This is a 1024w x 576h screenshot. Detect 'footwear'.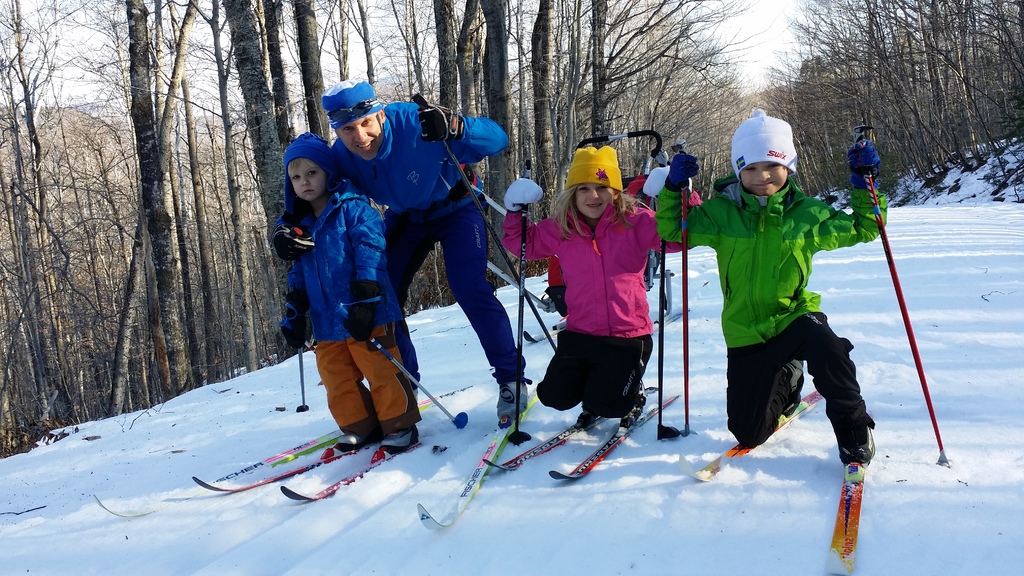
rect(619, 374, 669, 427).
